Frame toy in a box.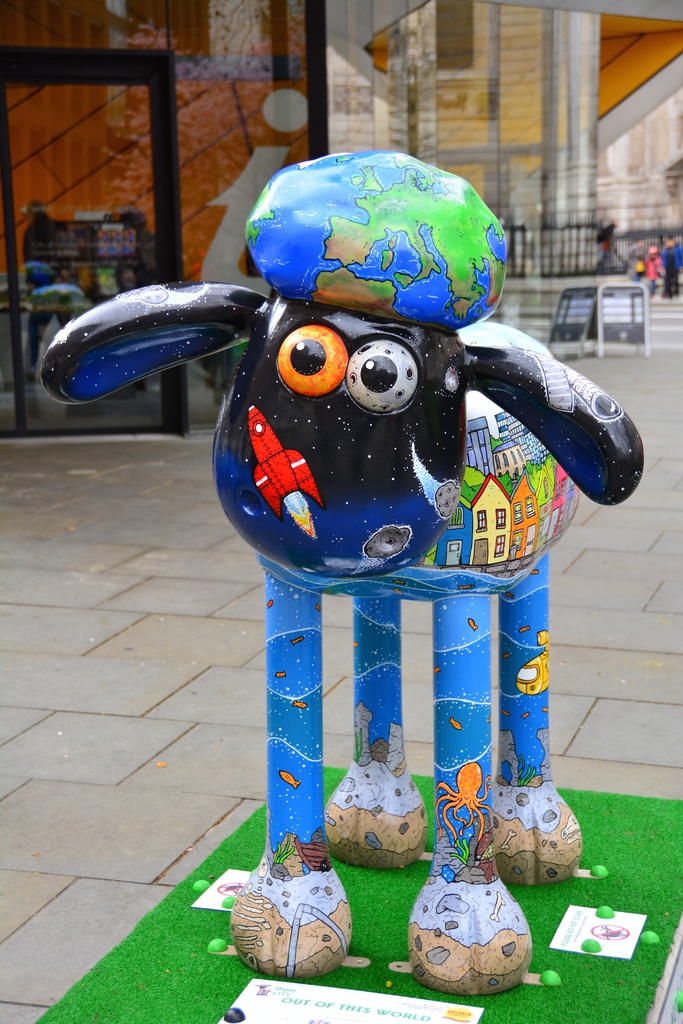
left=35, top=132, right=642, bottom=989.
